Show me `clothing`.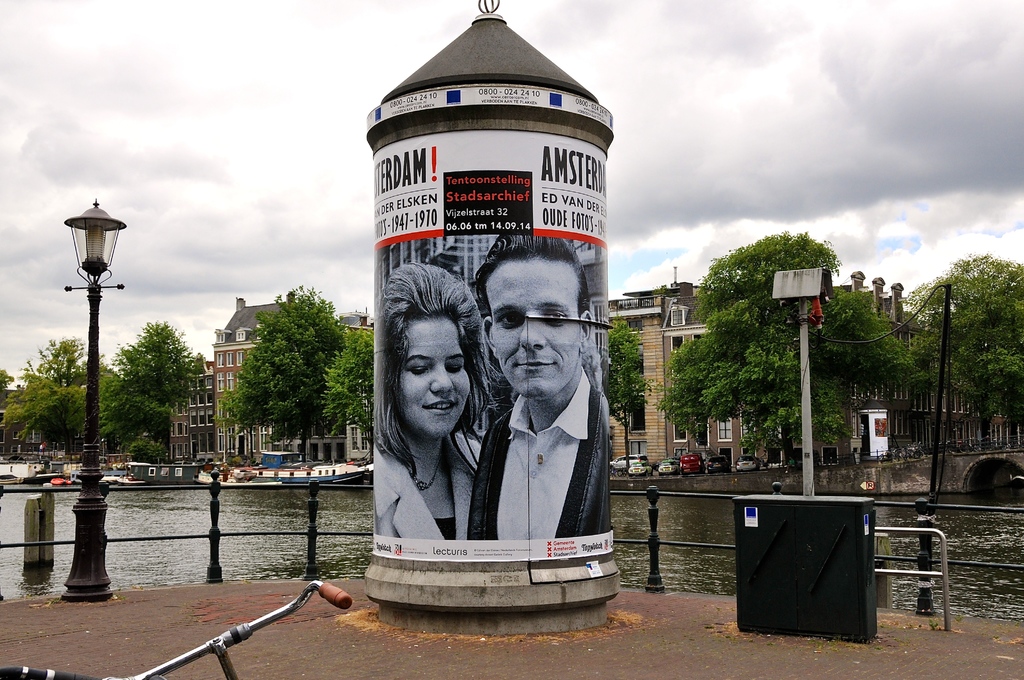
`clothing` is here: crop(372, 435, 493, 540).
